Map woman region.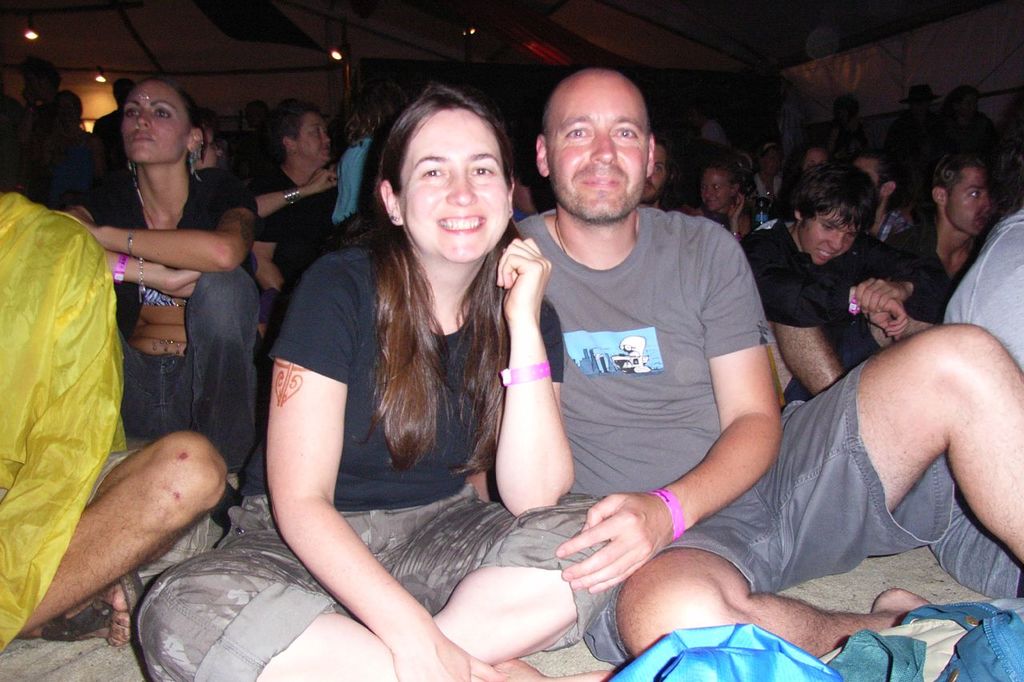
Mapped to x1=753, y1=136, x2=785, y2=206.
